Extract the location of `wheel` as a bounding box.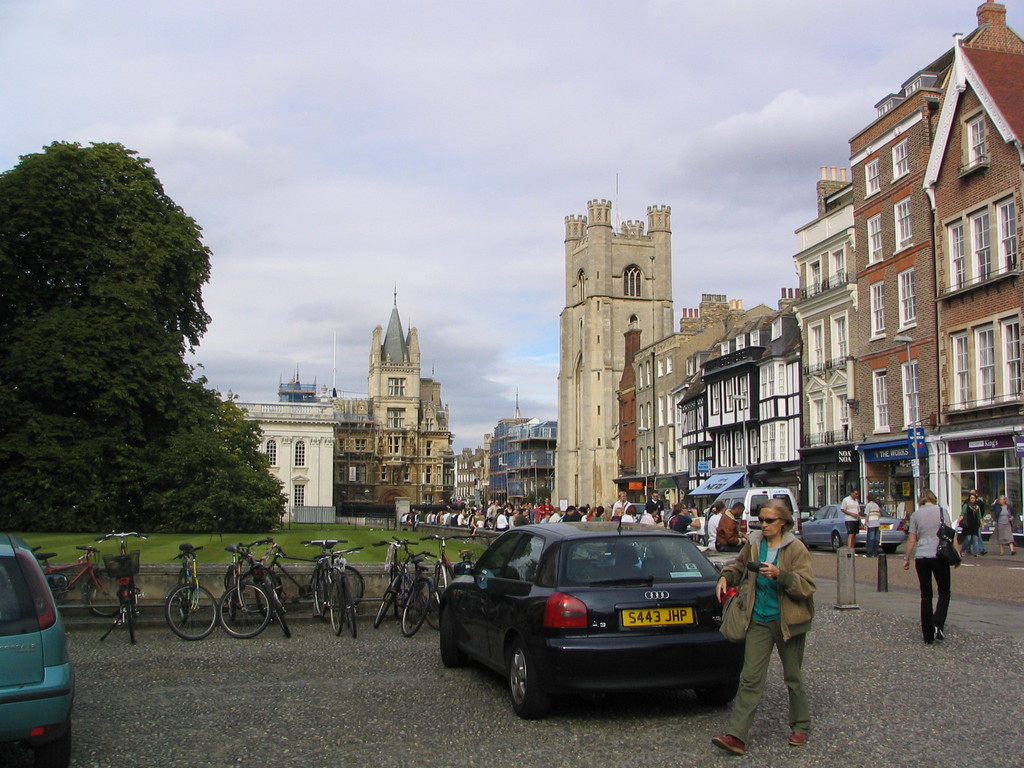
<region>221, 590, 266, 634</region>.
